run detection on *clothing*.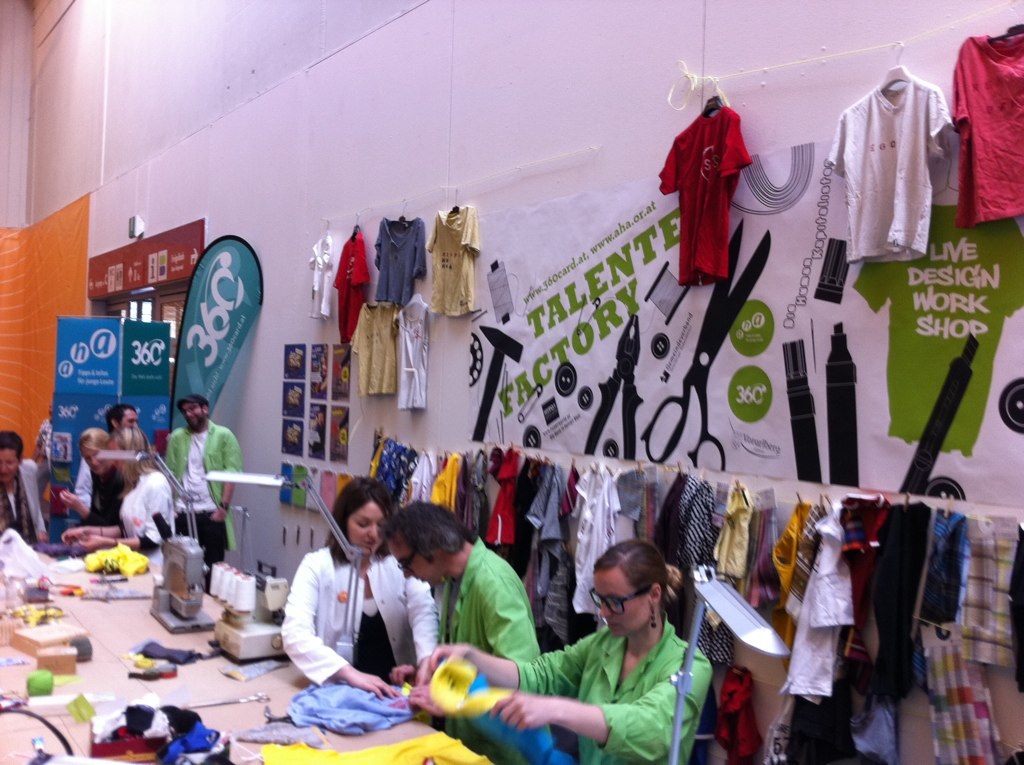
Result: left=877, top=493, right=925, bottom=678.
